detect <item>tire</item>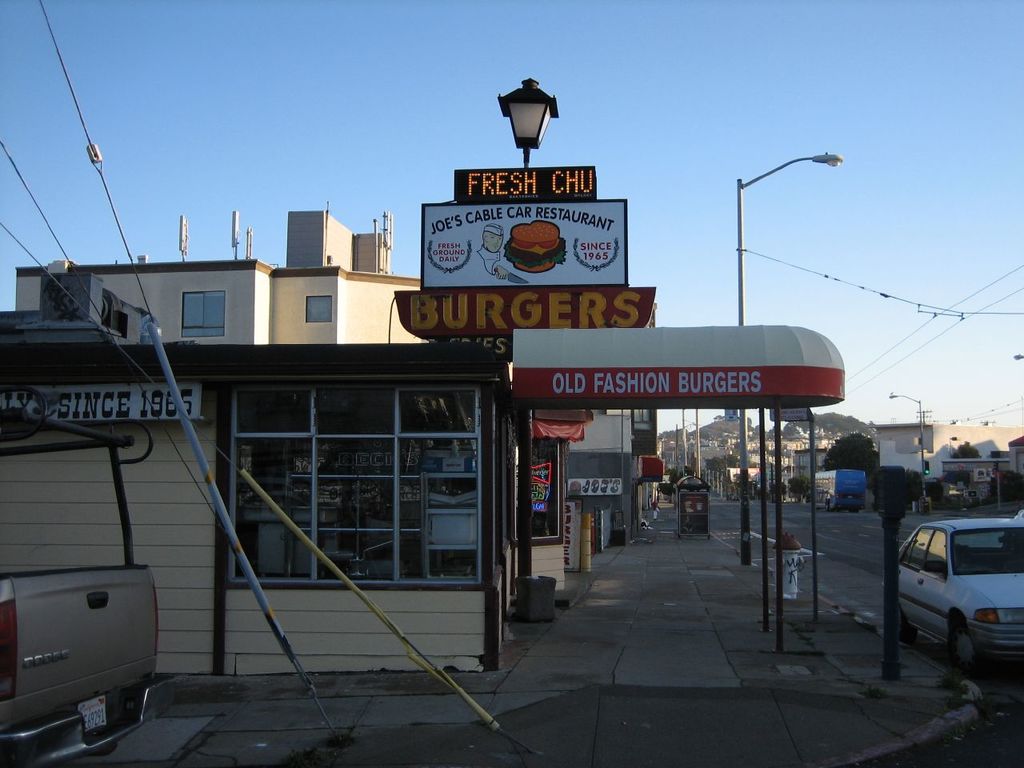
left=898, top=601, right=918, bottom=641
